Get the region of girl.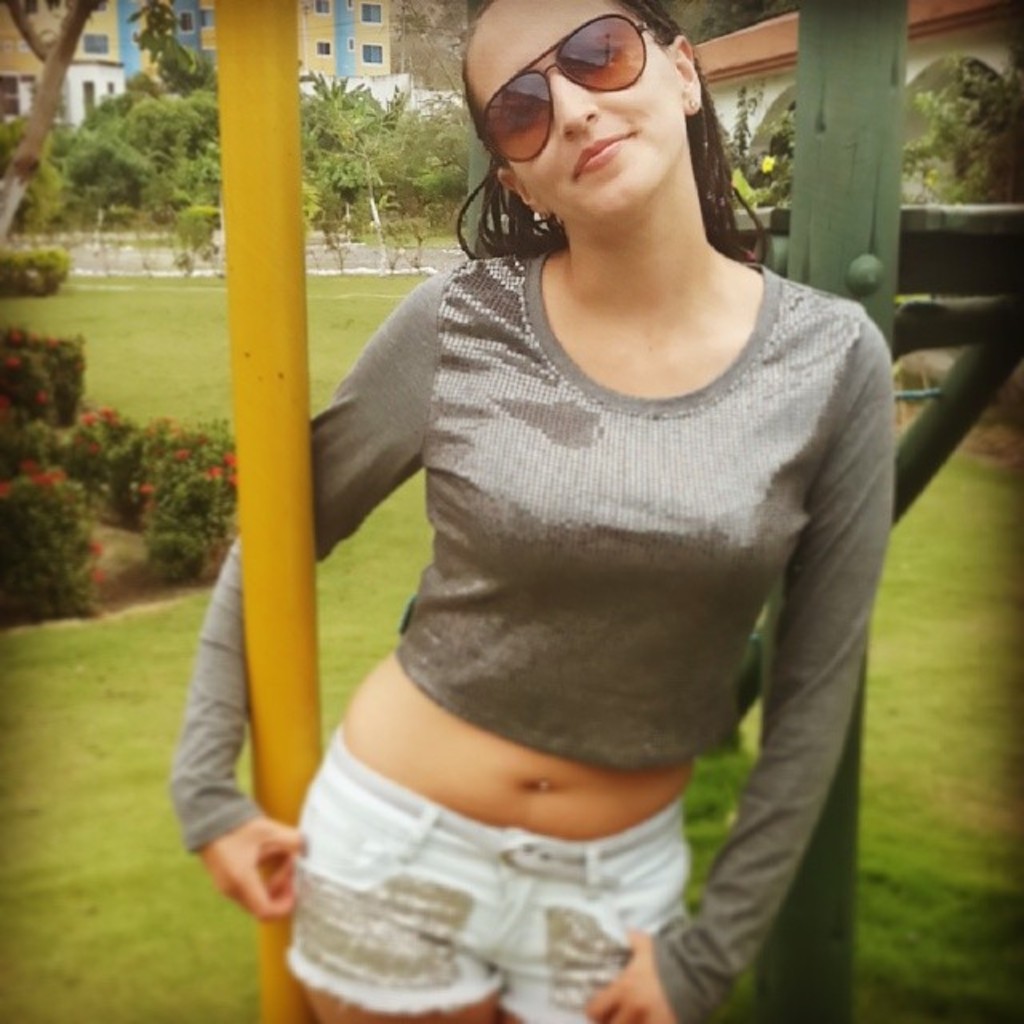
[left=176, top=3, right=898, bottom=1022].
